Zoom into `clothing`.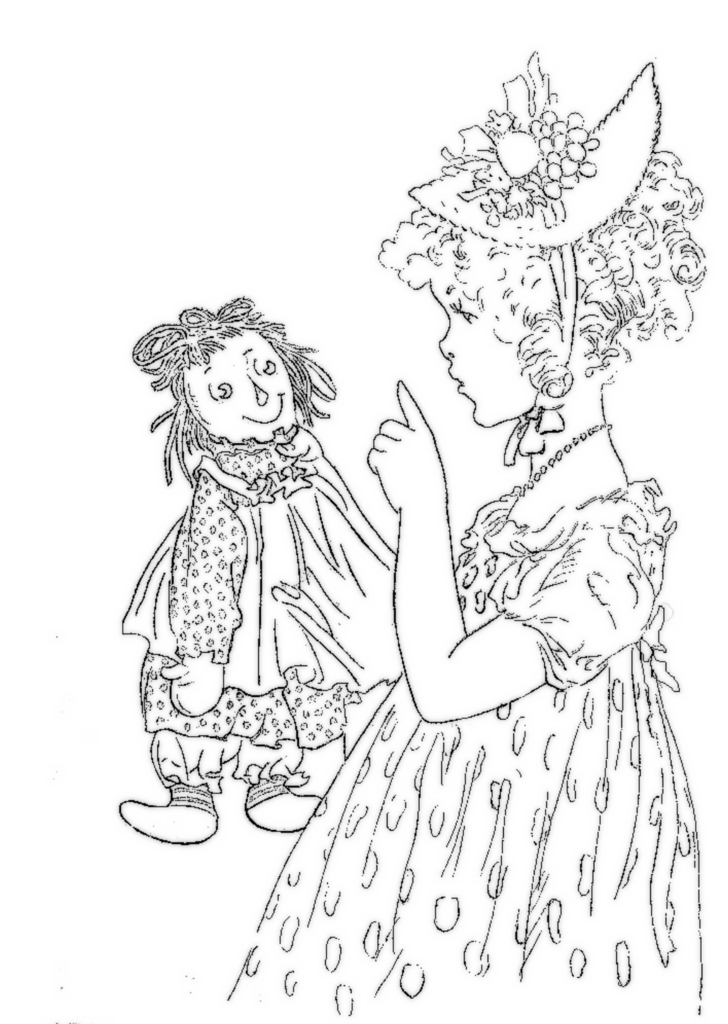
Zoom target: detection(118, 450, 364, 754).
